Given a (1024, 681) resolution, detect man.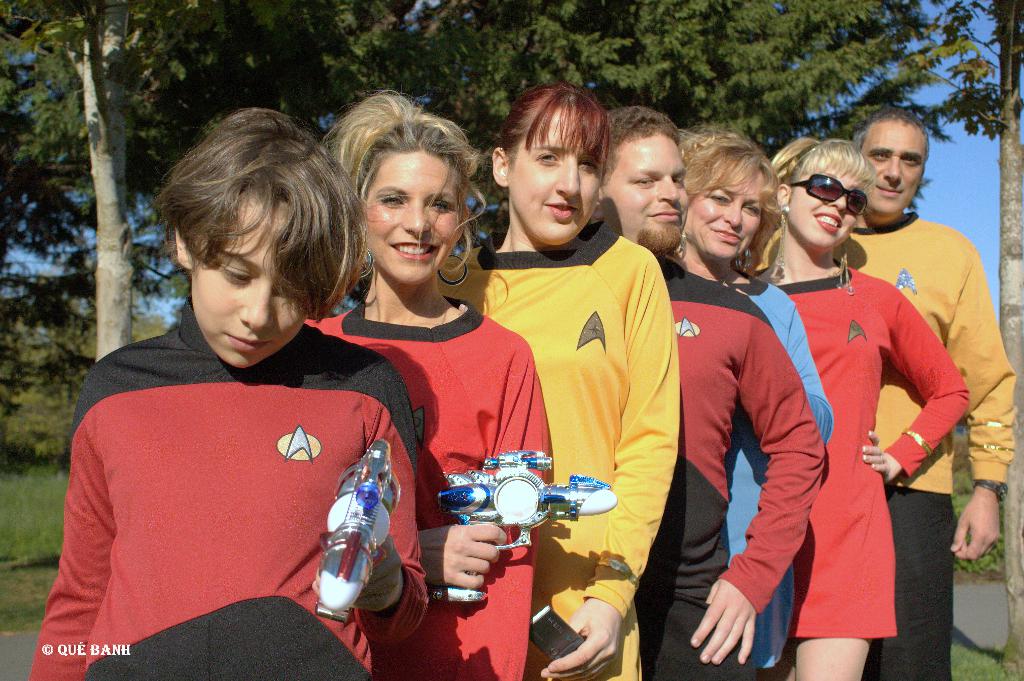
{"x1": 837, "y1": 95, "x2": 1022, "y2": 680}.
